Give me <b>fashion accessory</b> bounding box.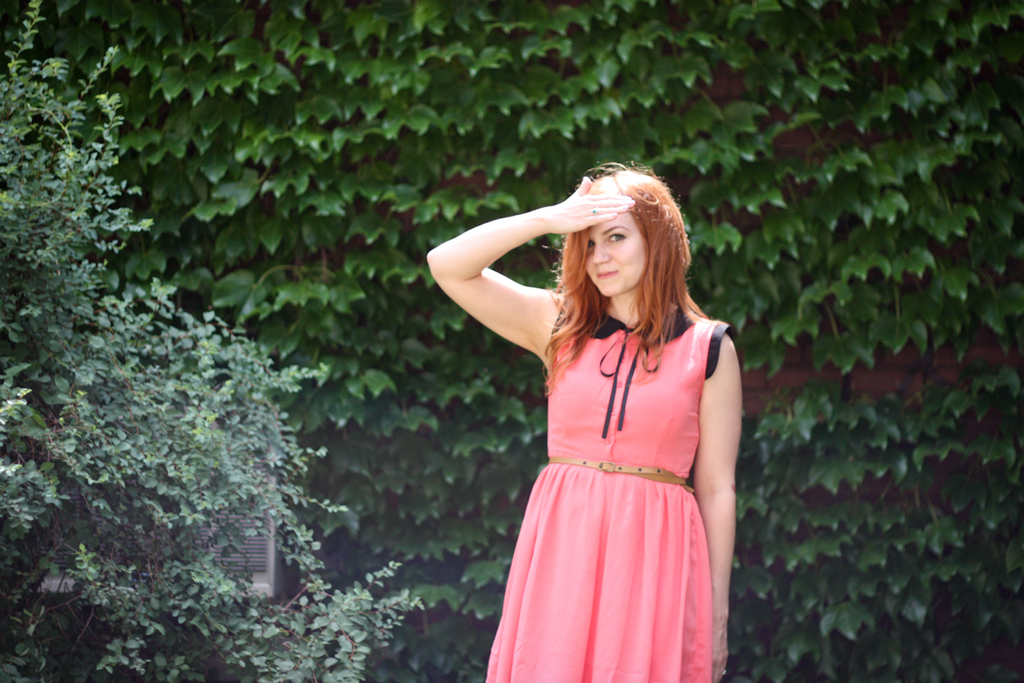
x1=594, y1=206, x2=600, y2=218.
